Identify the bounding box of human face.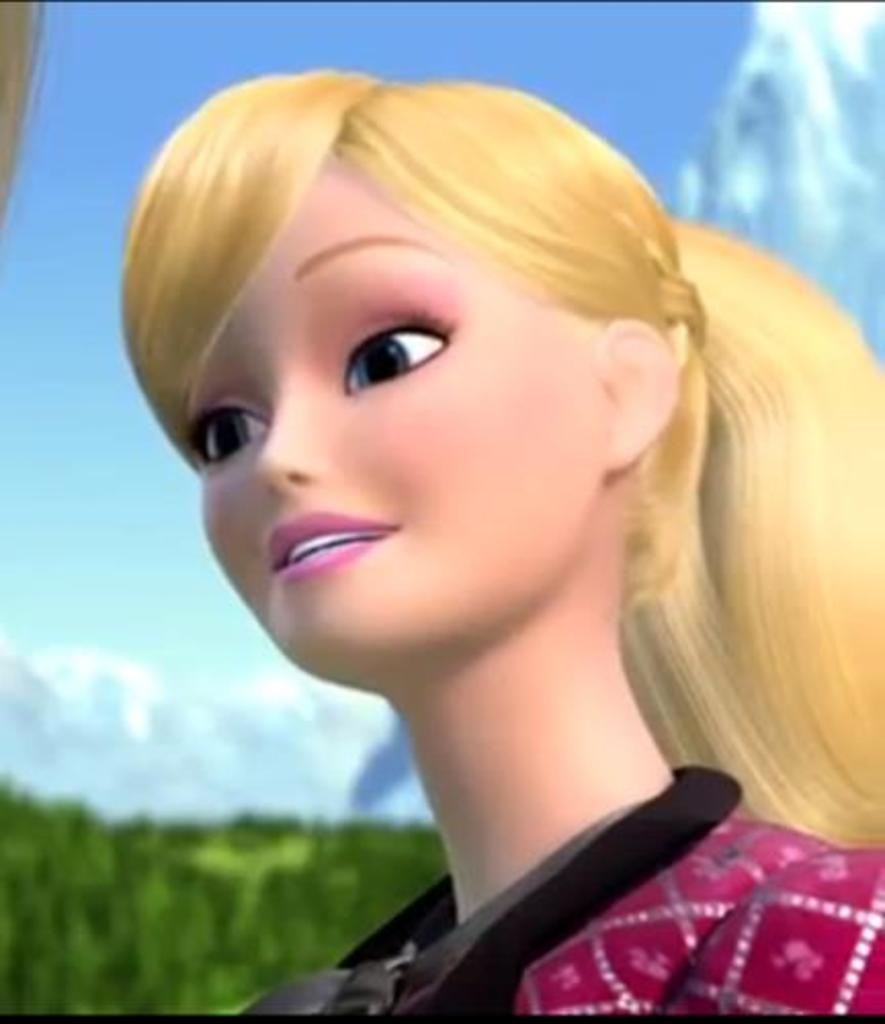
{"x1": 188, "y1": 160, "x2": 604, "y2": 680}.
